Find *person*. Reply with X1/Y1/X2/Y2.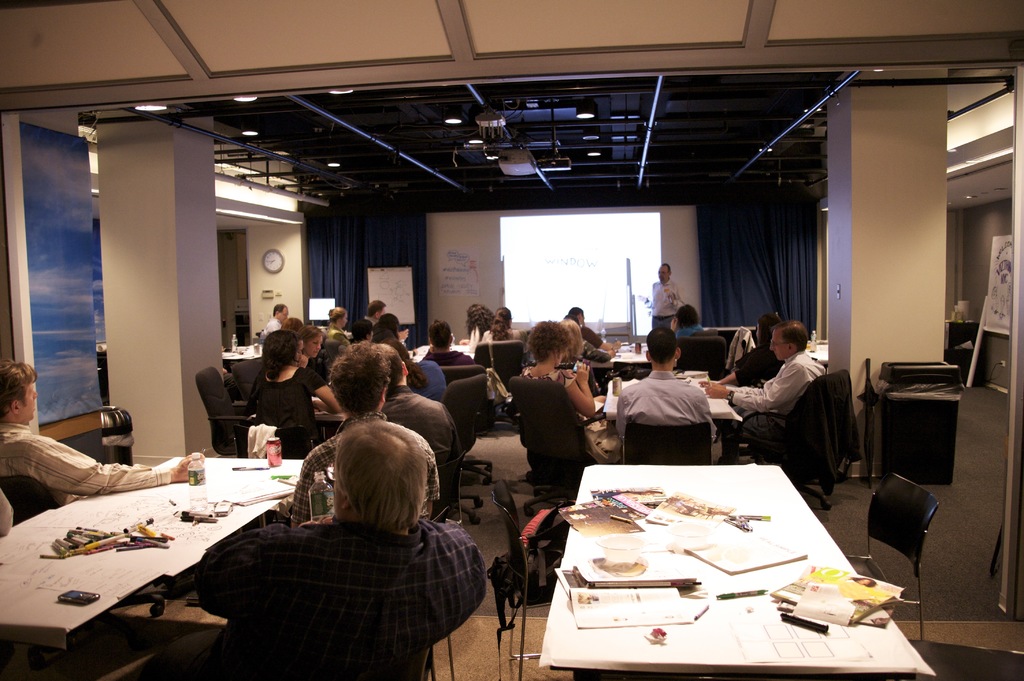
0/494/15/540.
